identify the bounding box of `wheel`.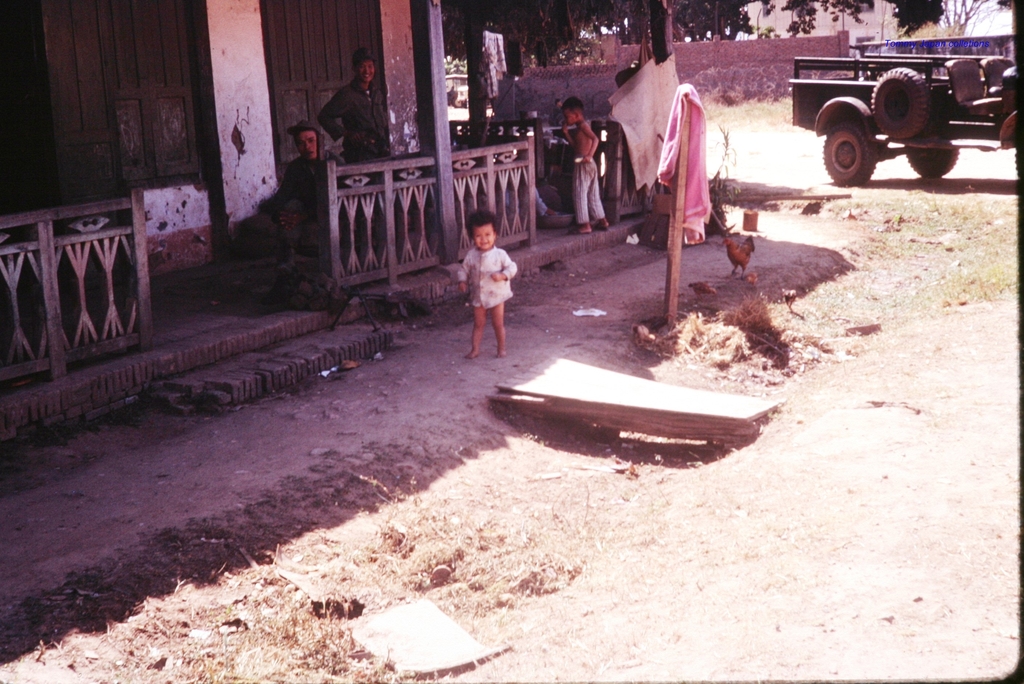
l=902, t=137, r=959, b=175.
